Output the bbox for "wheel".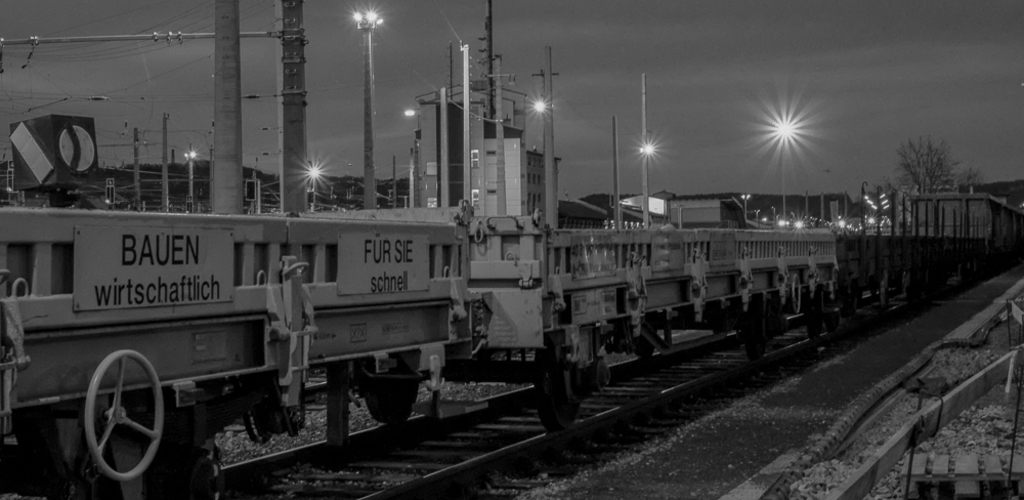
<box>67,343,156,483</box>.
